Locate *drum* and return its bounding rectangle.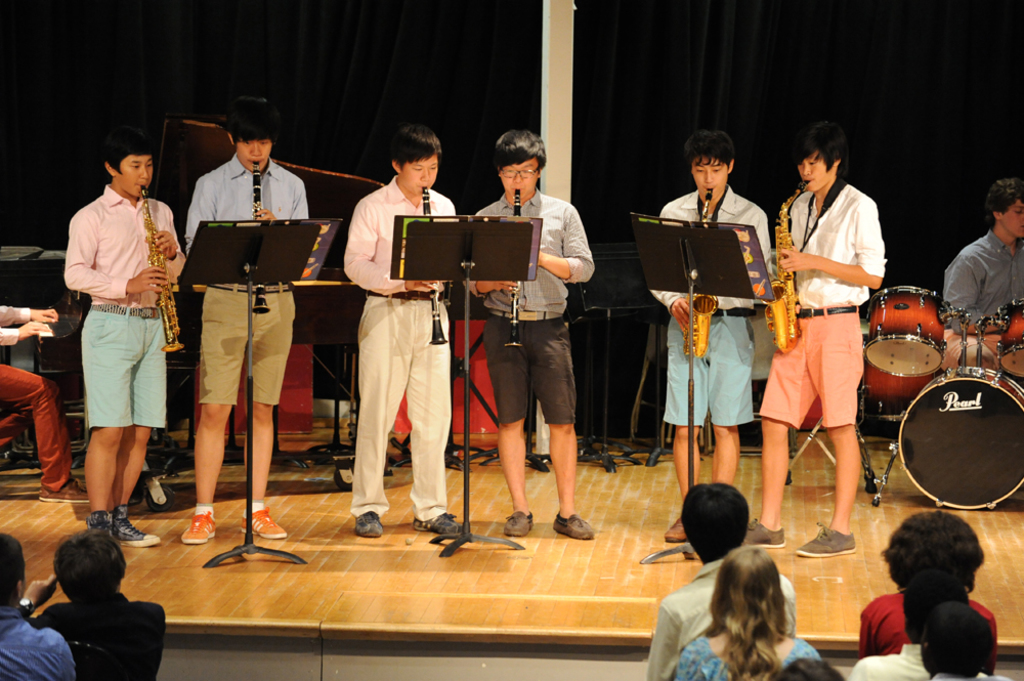
898/367/1023/506.
